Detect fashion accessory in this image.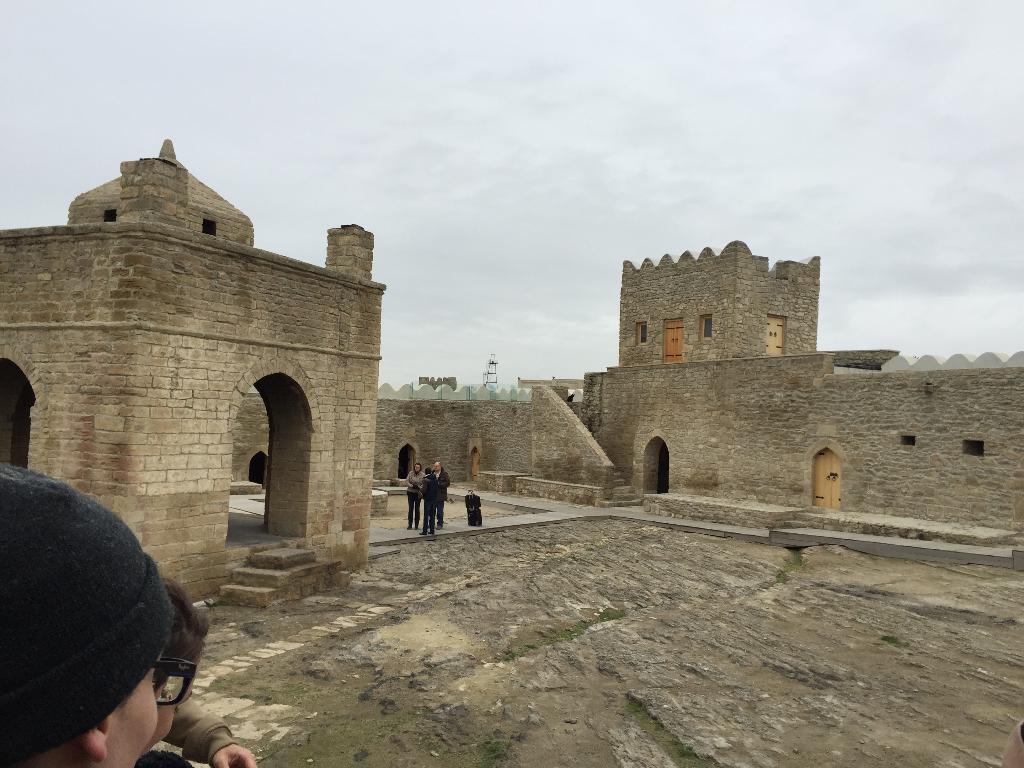
Detection: bbox=[140, 644, 191, 709].
